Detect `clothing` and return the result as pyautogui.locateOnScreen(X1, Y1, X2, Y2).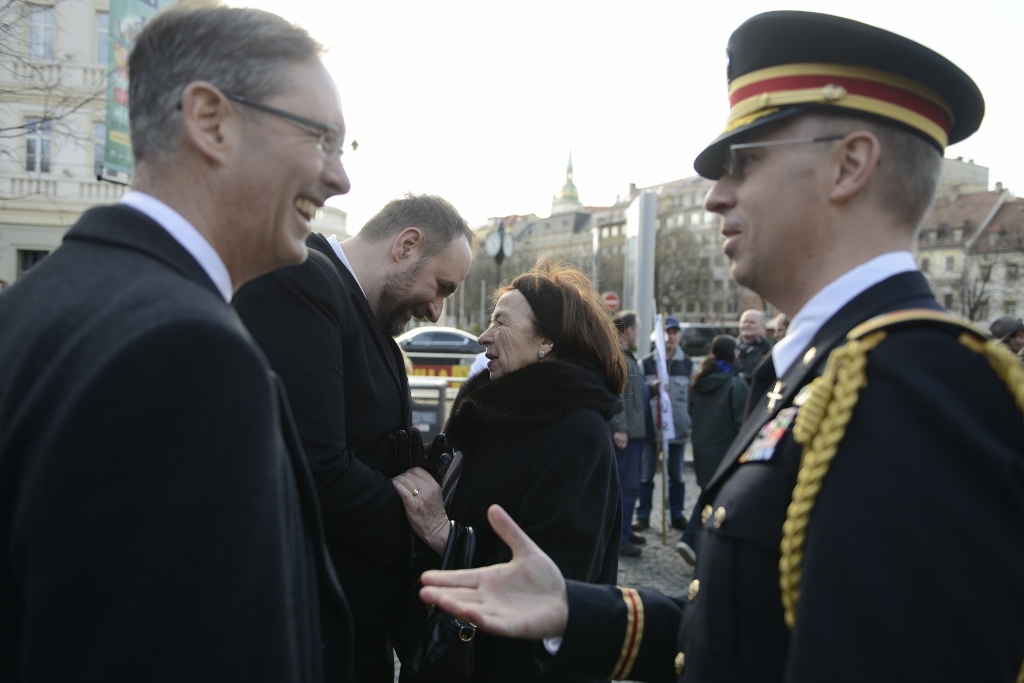
pyautogui.locateOnScreen(608, 342, 645, 558).
